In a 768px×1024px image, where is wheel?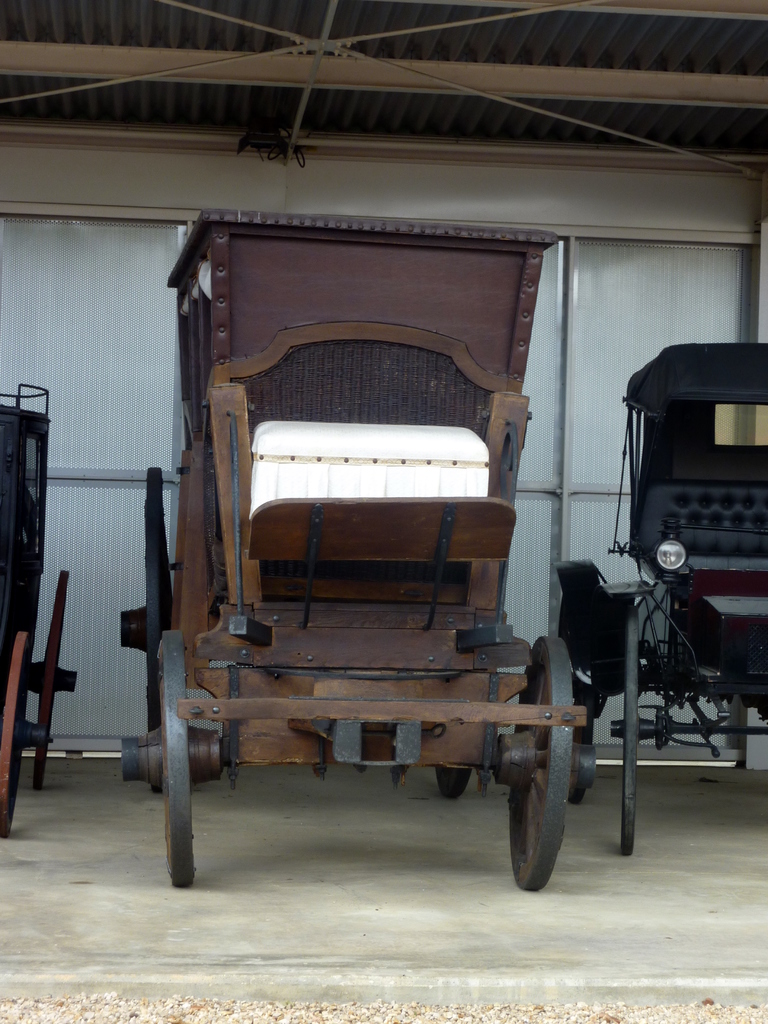
[143,466,168,796].
